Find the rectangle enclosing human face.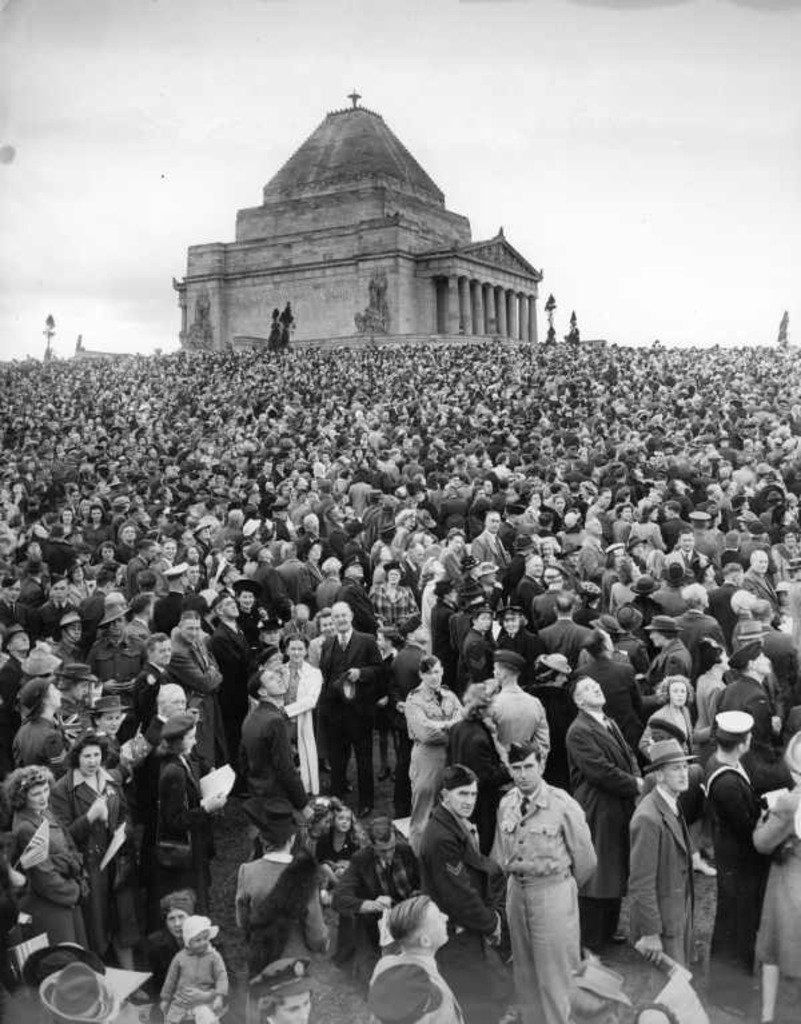
rect(417, 904, 449, 947).
